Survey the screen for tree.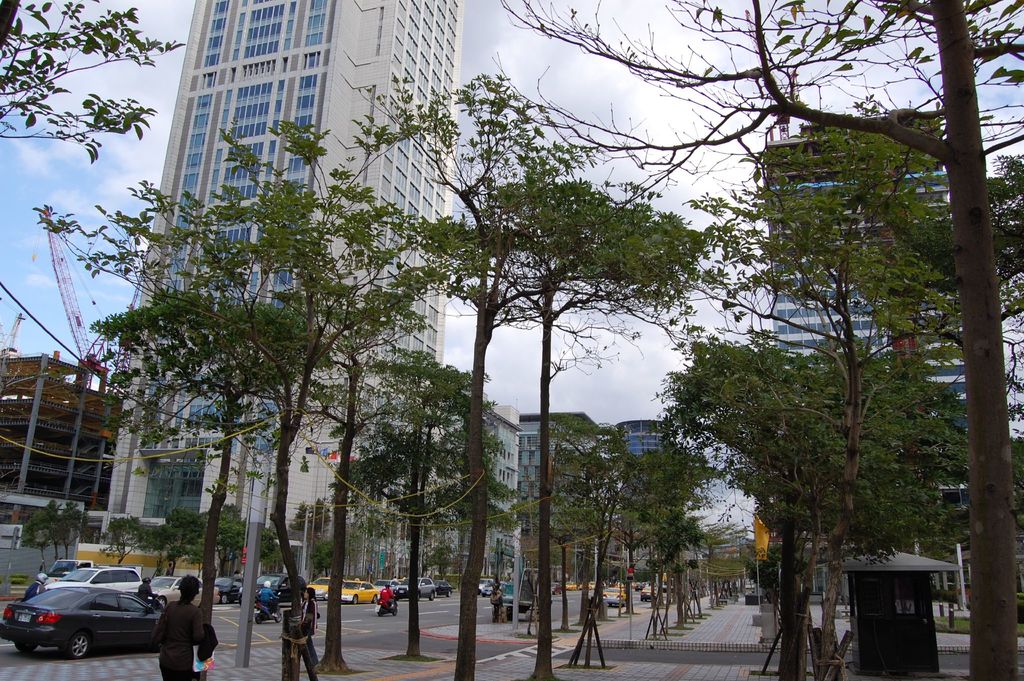
Survey found: [96,288,340,643].
